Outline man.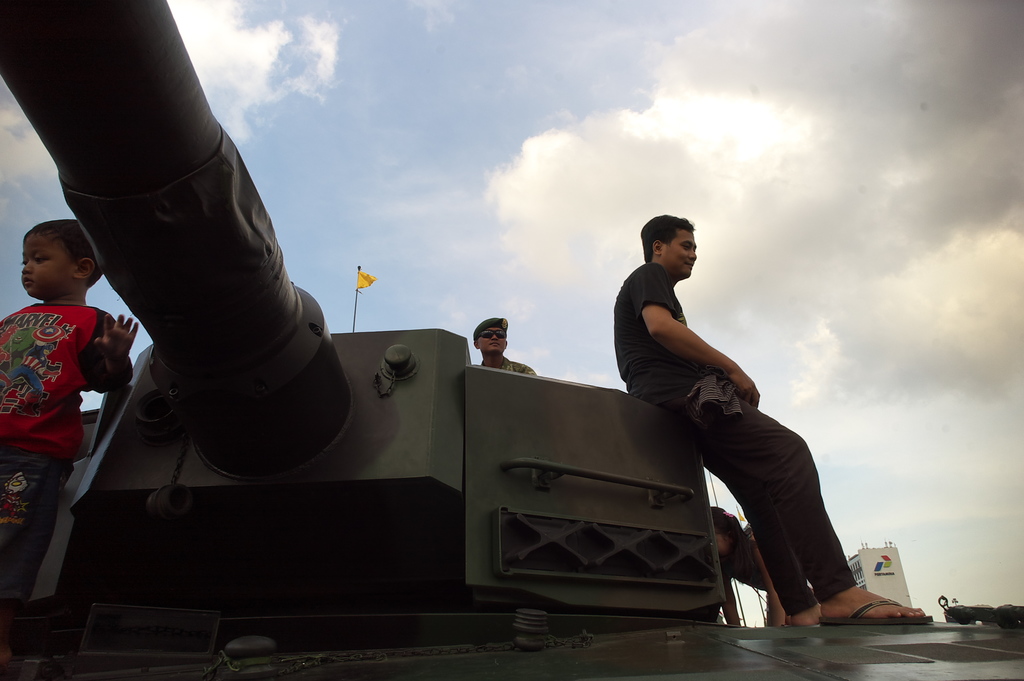
Outline: Rect(471, 317, 538, 377).
